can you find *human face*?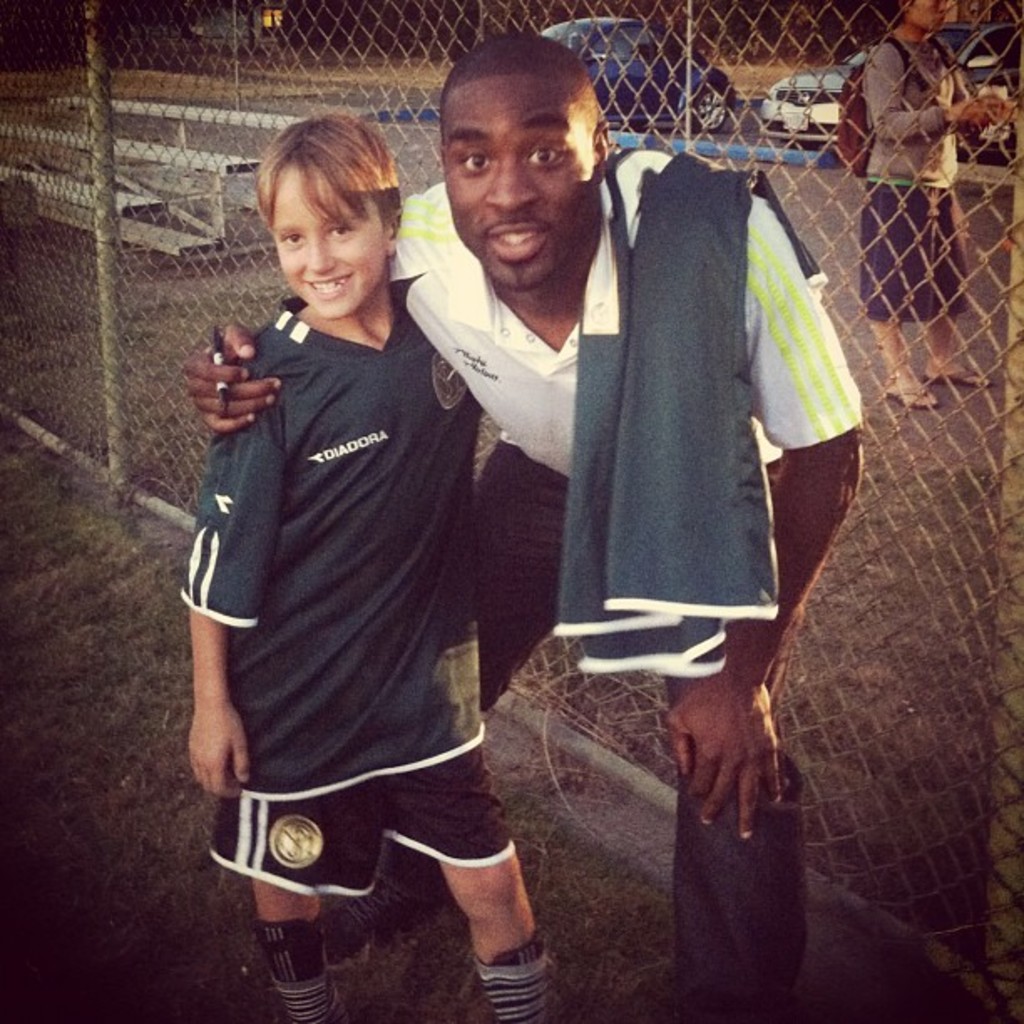
Yes, bounding box: crop(271, 156, 387, 325).
